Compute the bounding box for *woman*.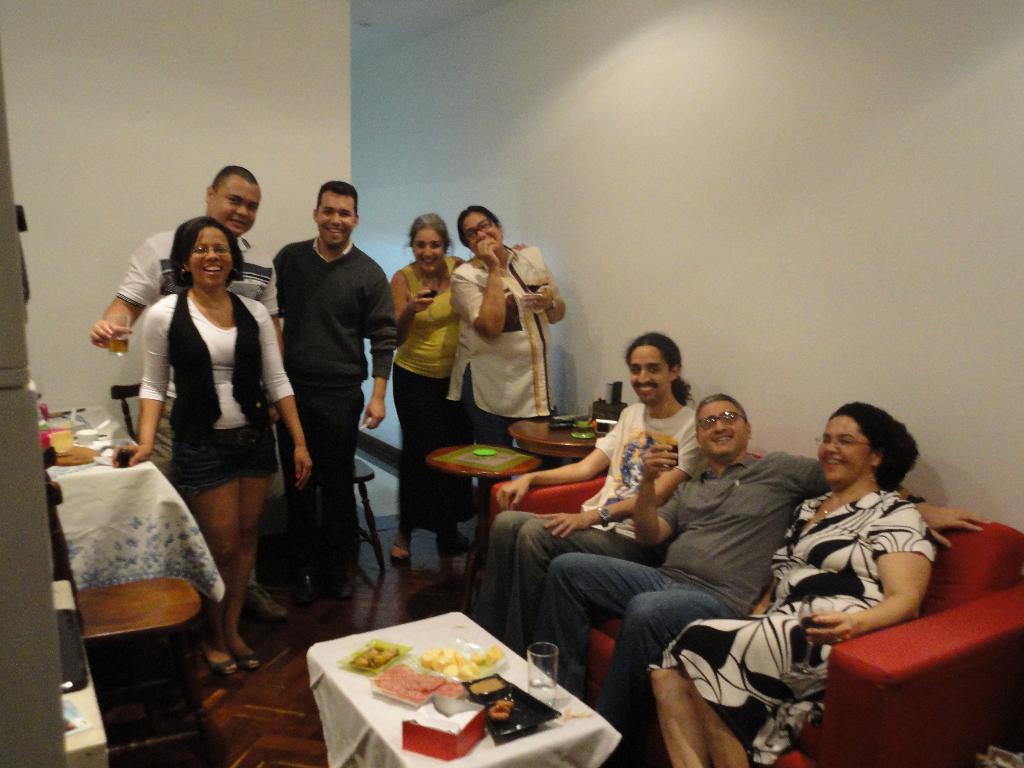
646/403/936/767.
